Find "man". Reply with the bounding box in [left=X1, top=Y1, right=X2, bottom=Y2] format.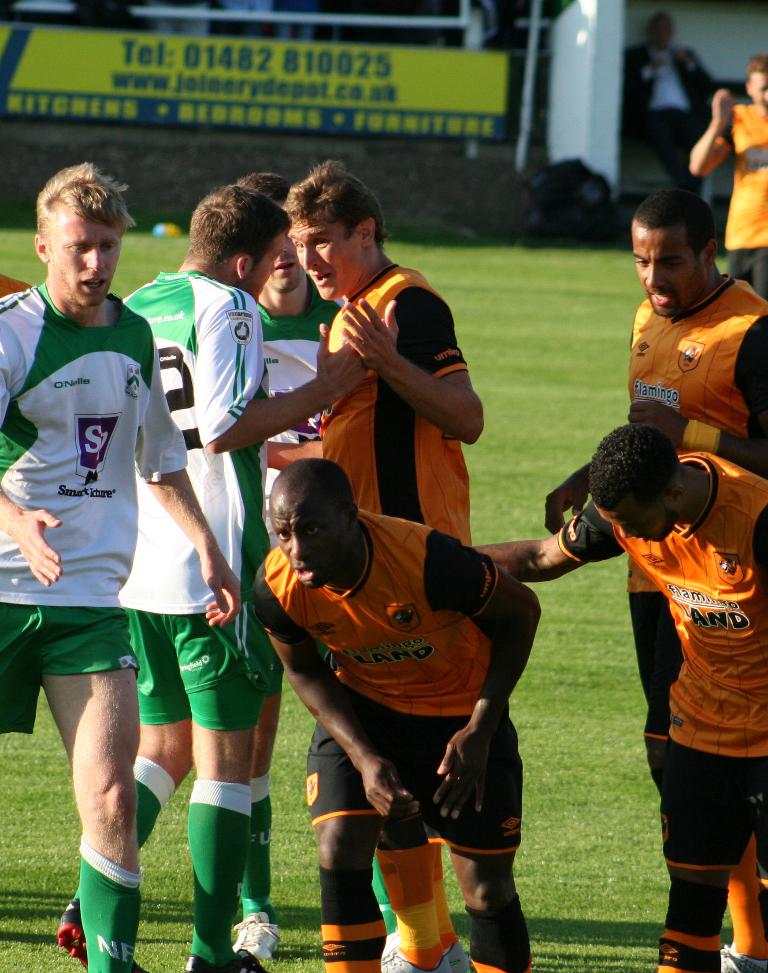
[left=234, top=171, right=349, bottom=972].
